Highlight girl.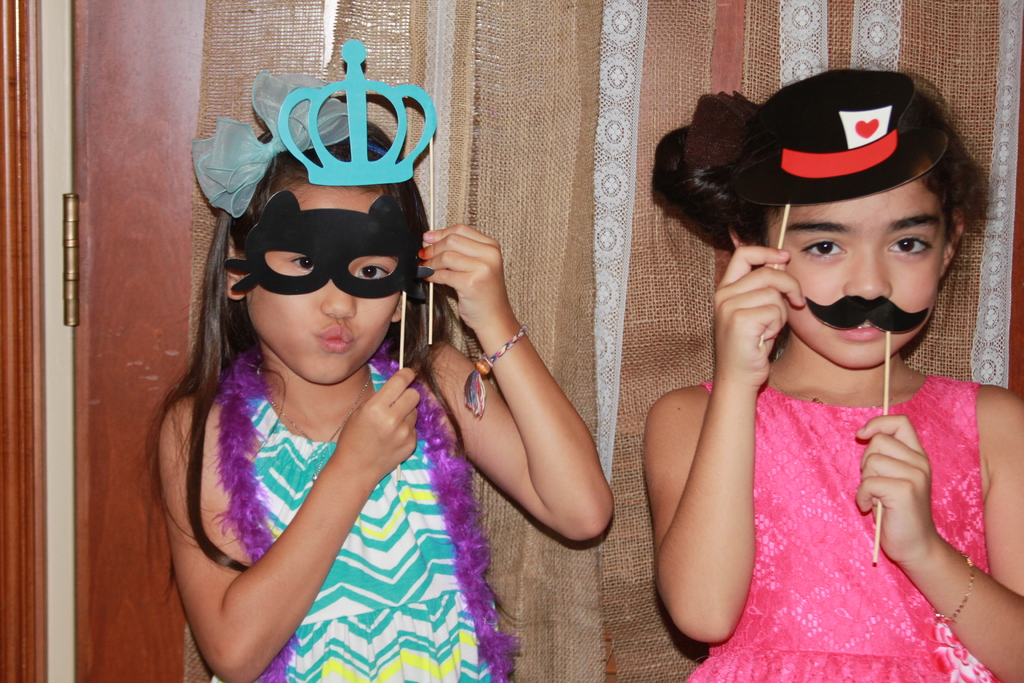
Highlighted region: rect(641, 72, 1023, 682).
